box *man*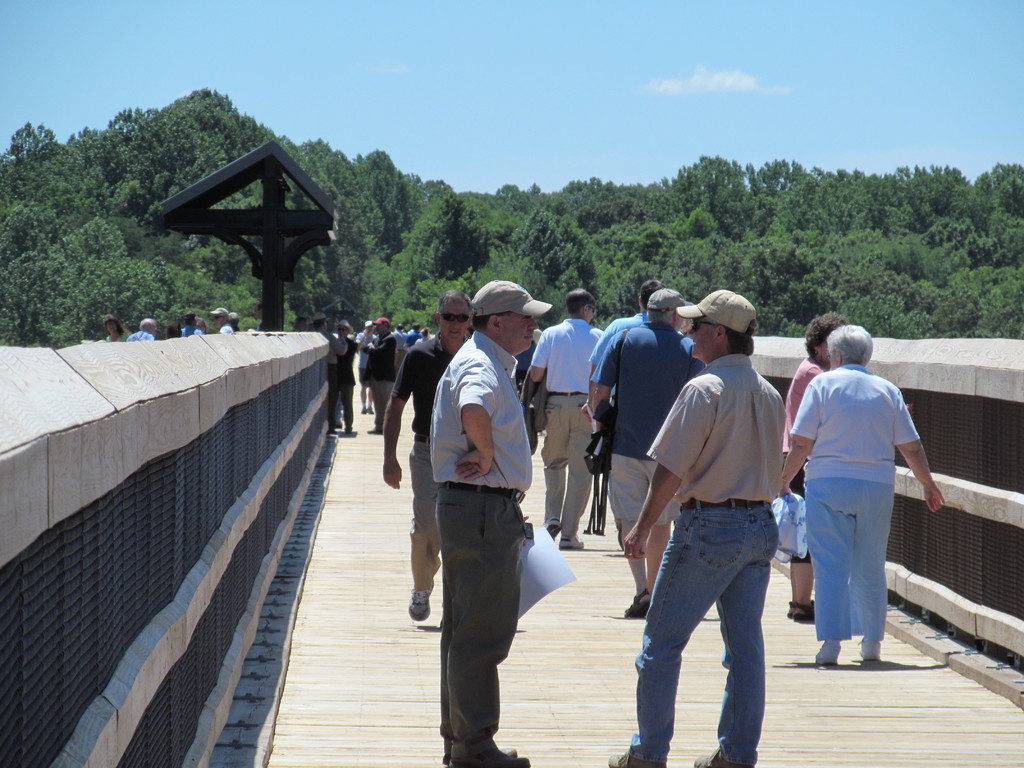
Rect(771, 324, 946, 665)
